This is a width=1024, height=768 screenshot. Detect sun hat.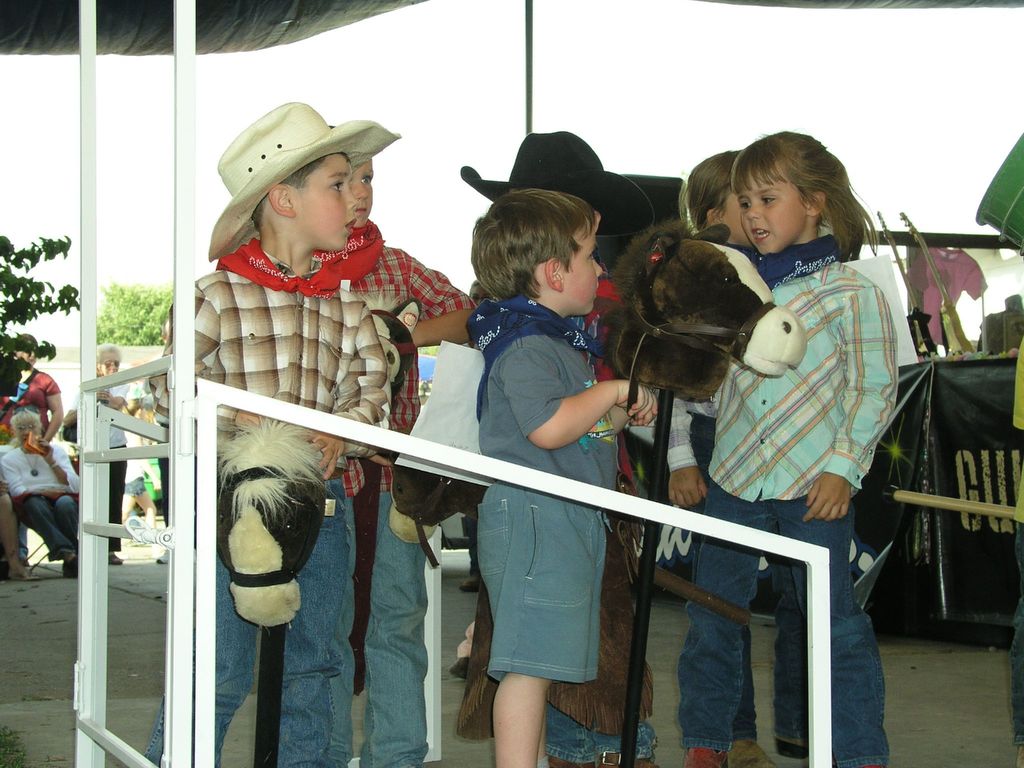
<box>200,99,405,259</box>.
